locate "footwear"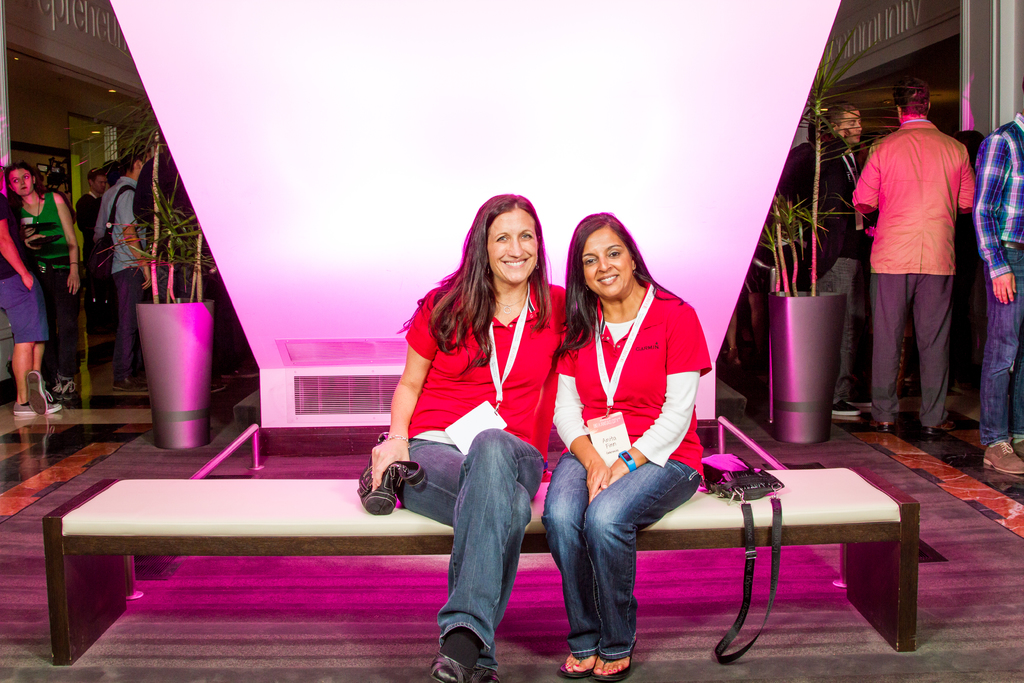
box(982, 443, 1023, 475)
